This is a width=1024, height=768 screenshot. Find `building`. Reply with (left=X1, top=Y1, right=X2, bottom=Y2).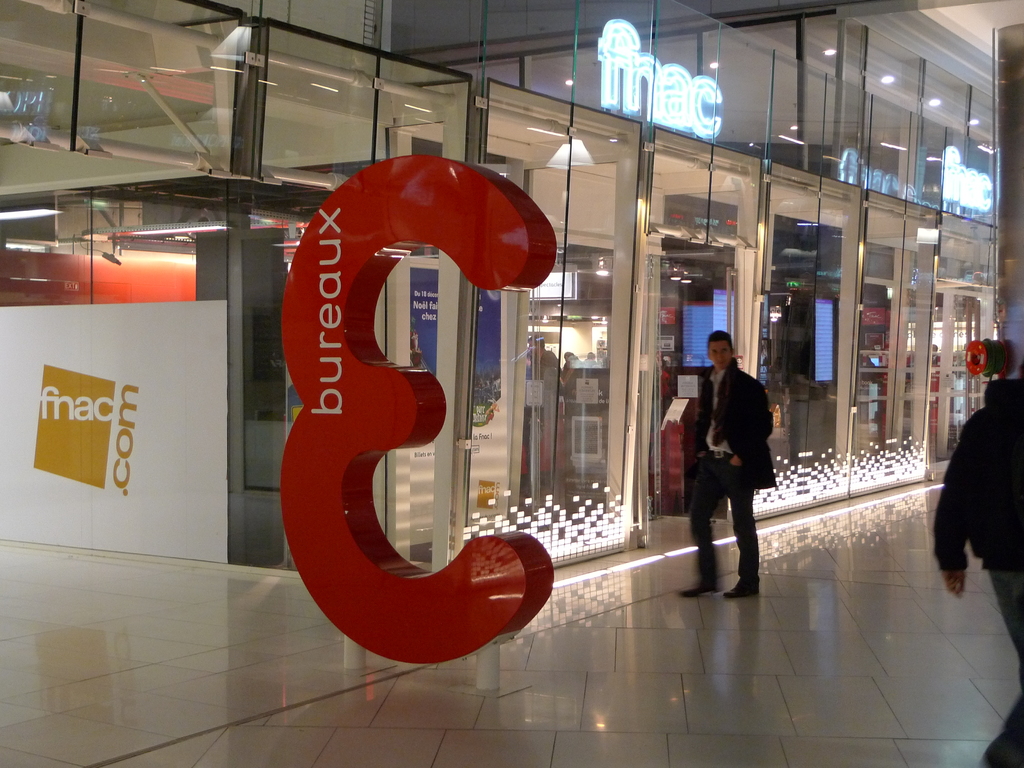
(left=0, top=0, right=1023, bottom=767).
